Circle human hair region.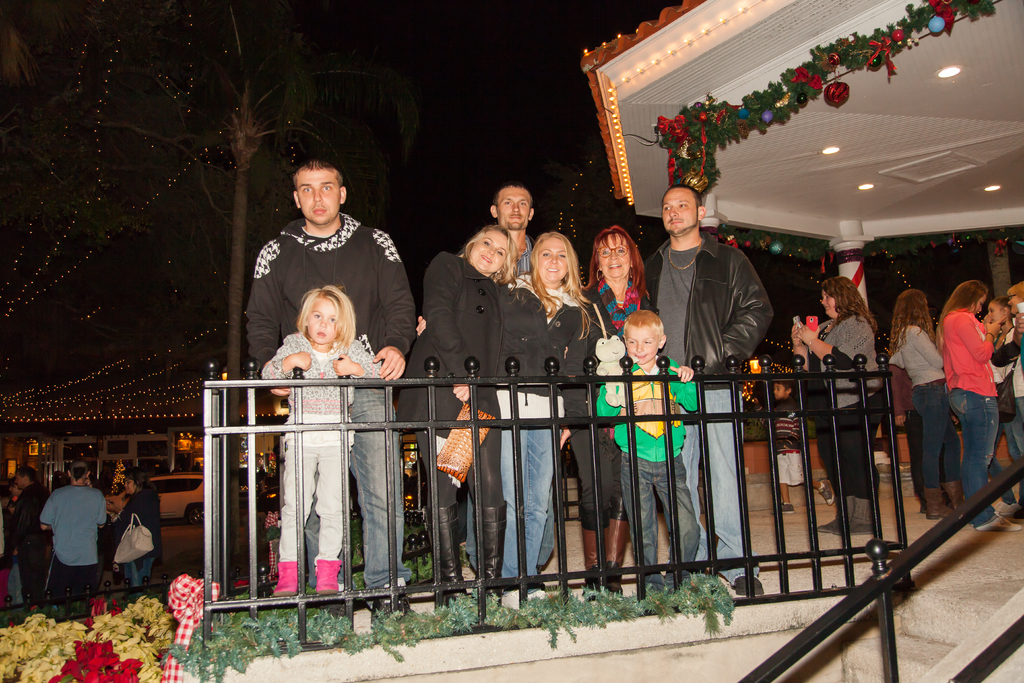
Region: left=623, top=311, right=665, bottom=343.
